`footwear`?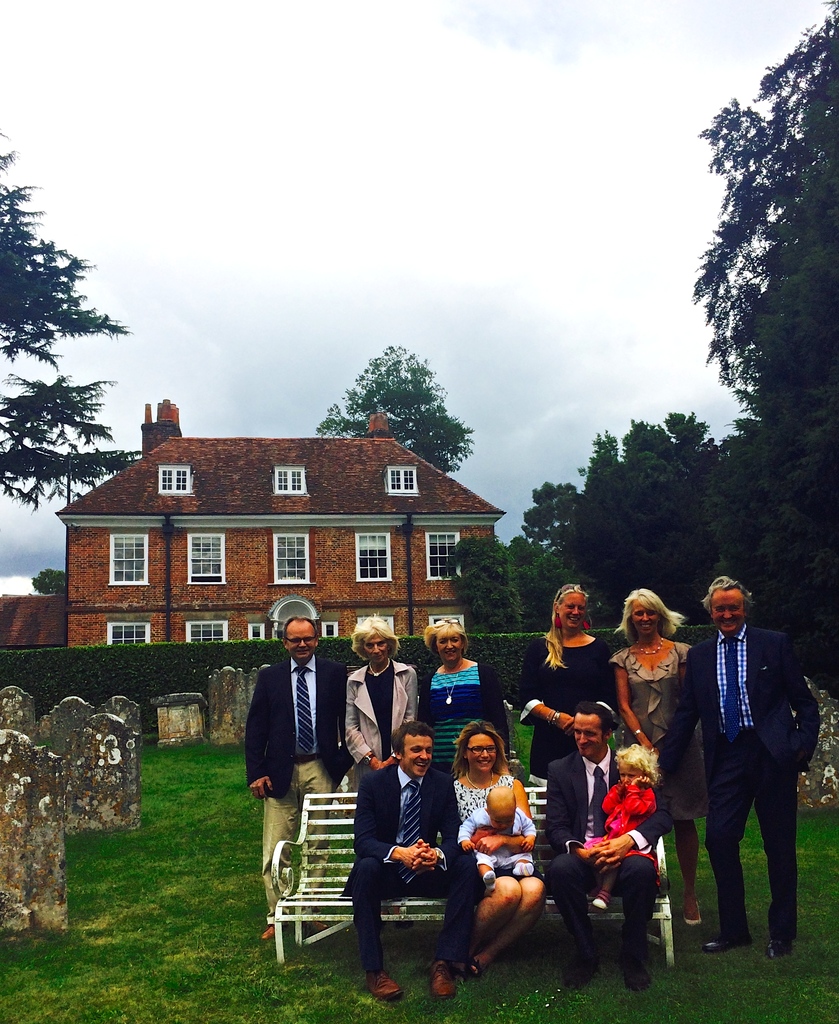
(left=364, top=969, right=404, bottom=1000)
